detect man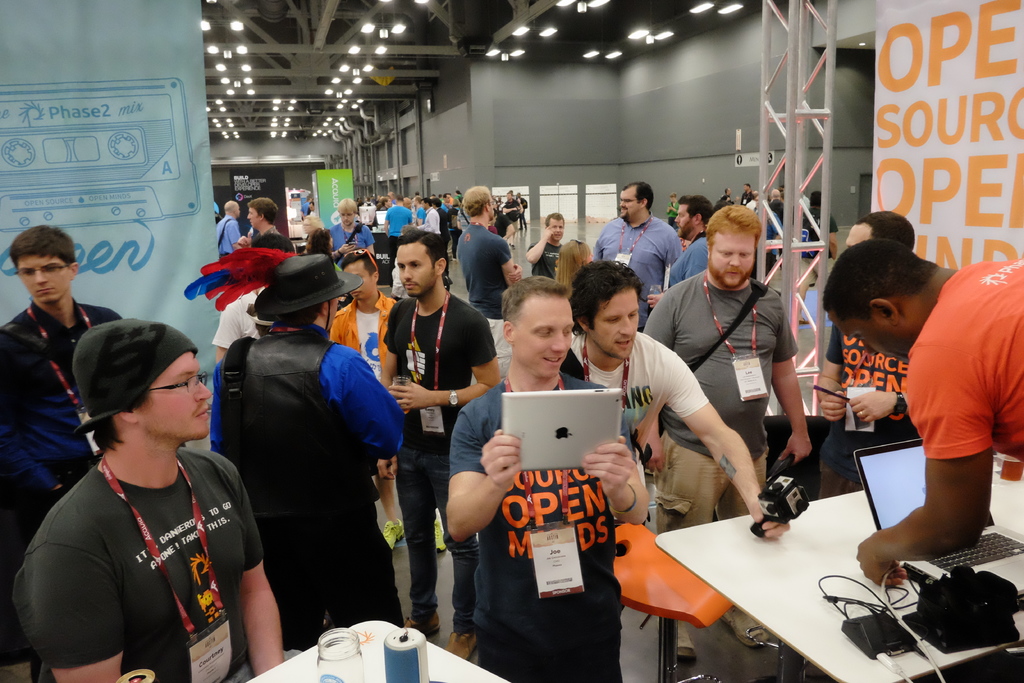
{"x1": 456, "y1": 186, "x2": 528, "y2": 379}
